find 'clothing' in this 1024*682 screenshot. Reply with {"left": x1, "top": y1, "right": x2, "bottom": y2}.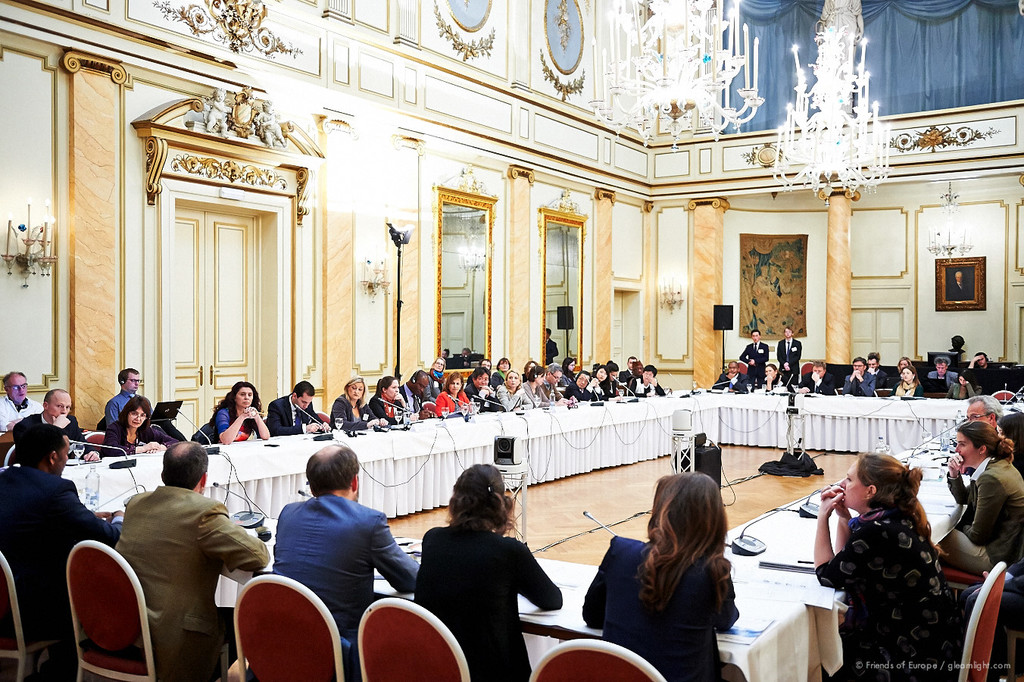
{"left": 941, "top": 454, "right": 1023, "bottom": 577}.
